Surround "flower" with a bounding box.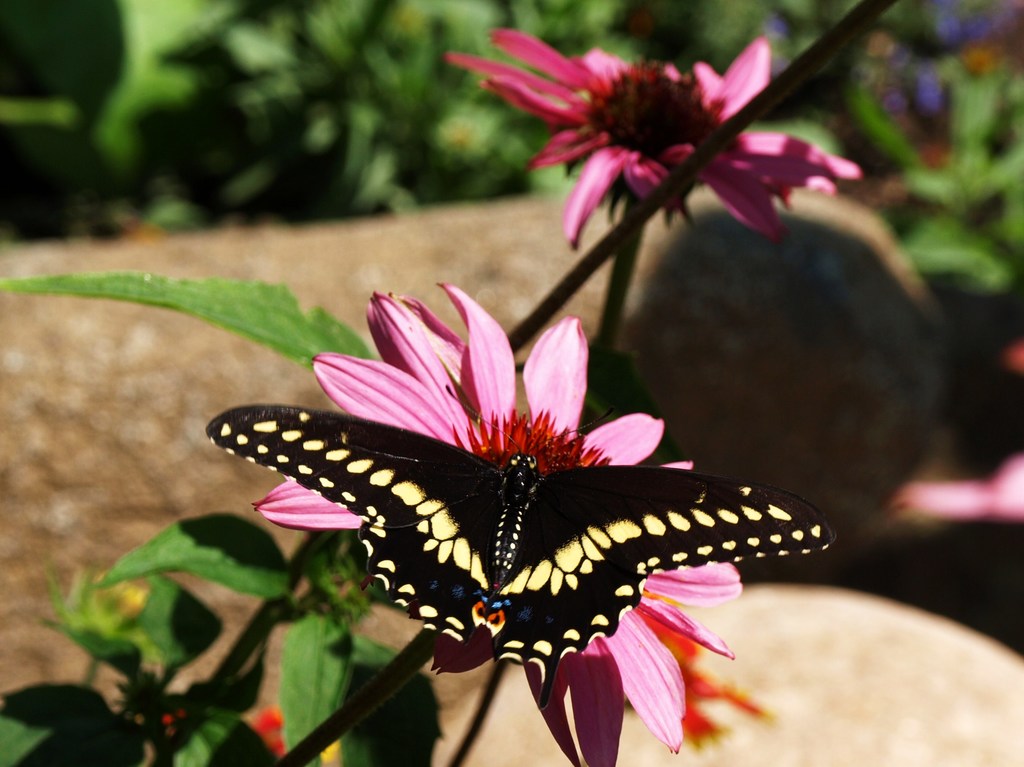
[439, 27, 869, 255].
